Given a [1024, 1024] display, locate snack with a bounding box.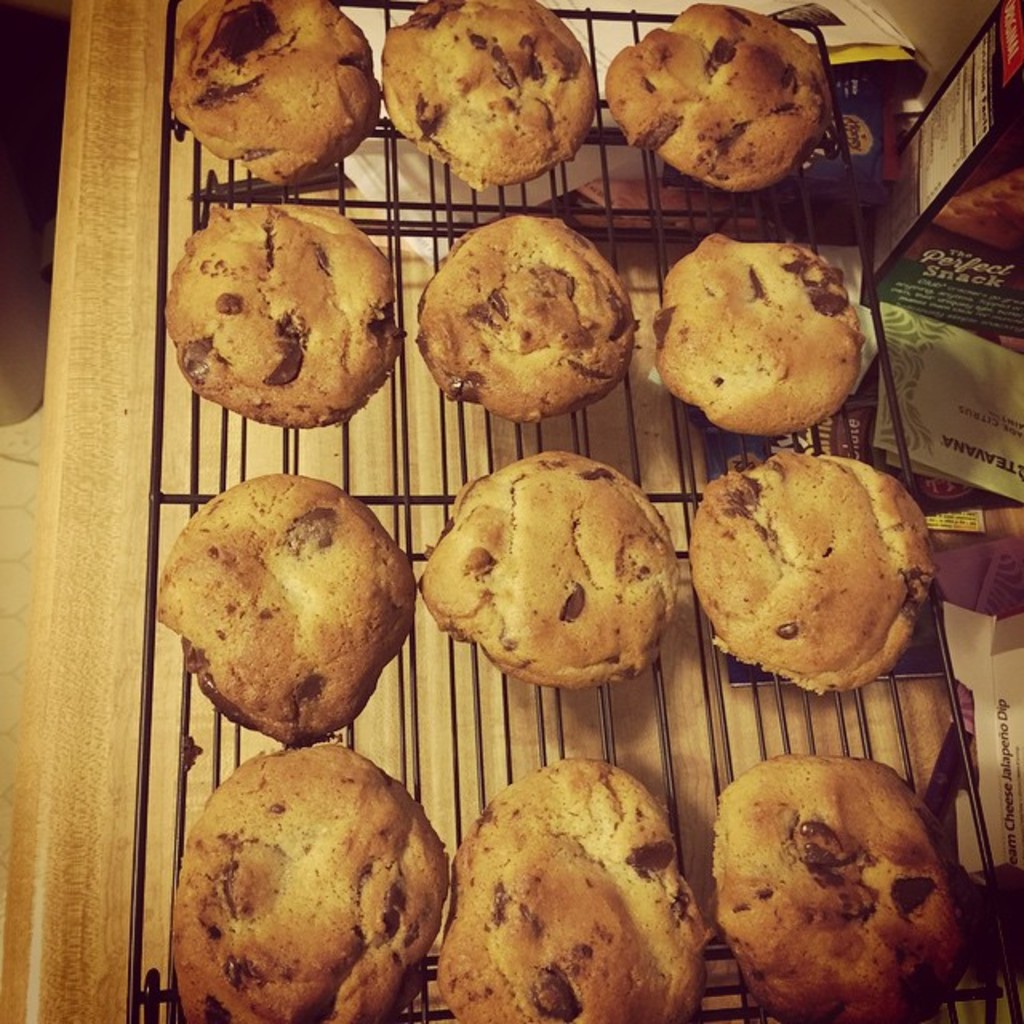
Located: (x1=690, y1=453, x2=936, y2=693).
